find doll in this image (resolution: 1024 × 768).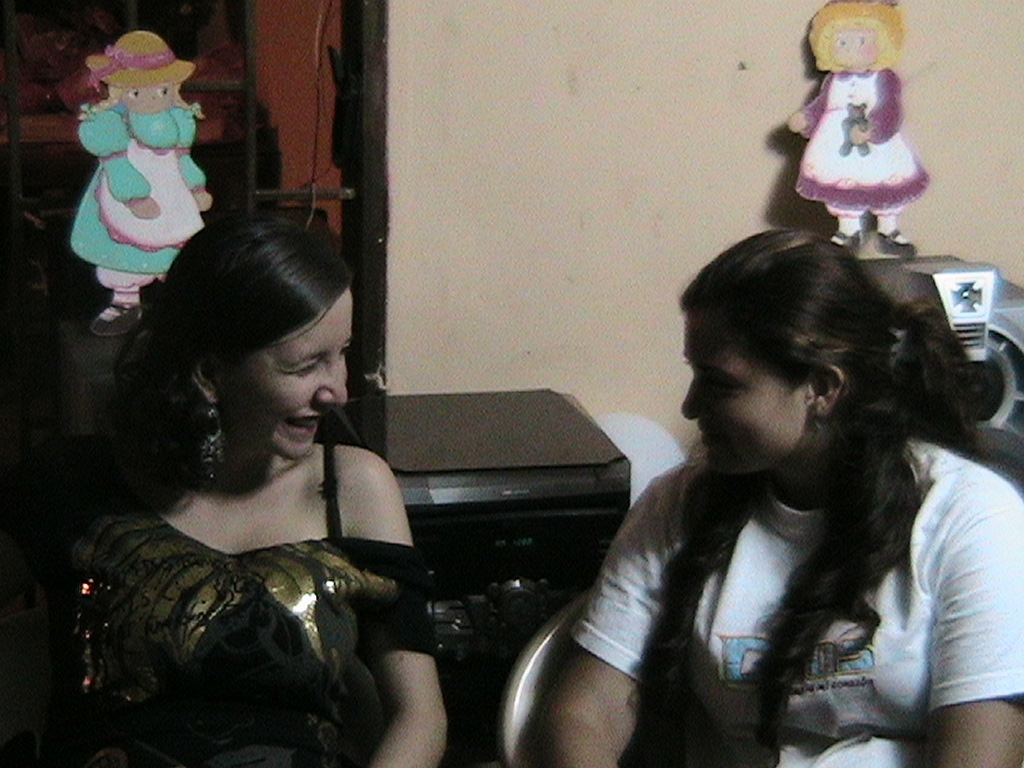
(788, 22, 929, 246).
